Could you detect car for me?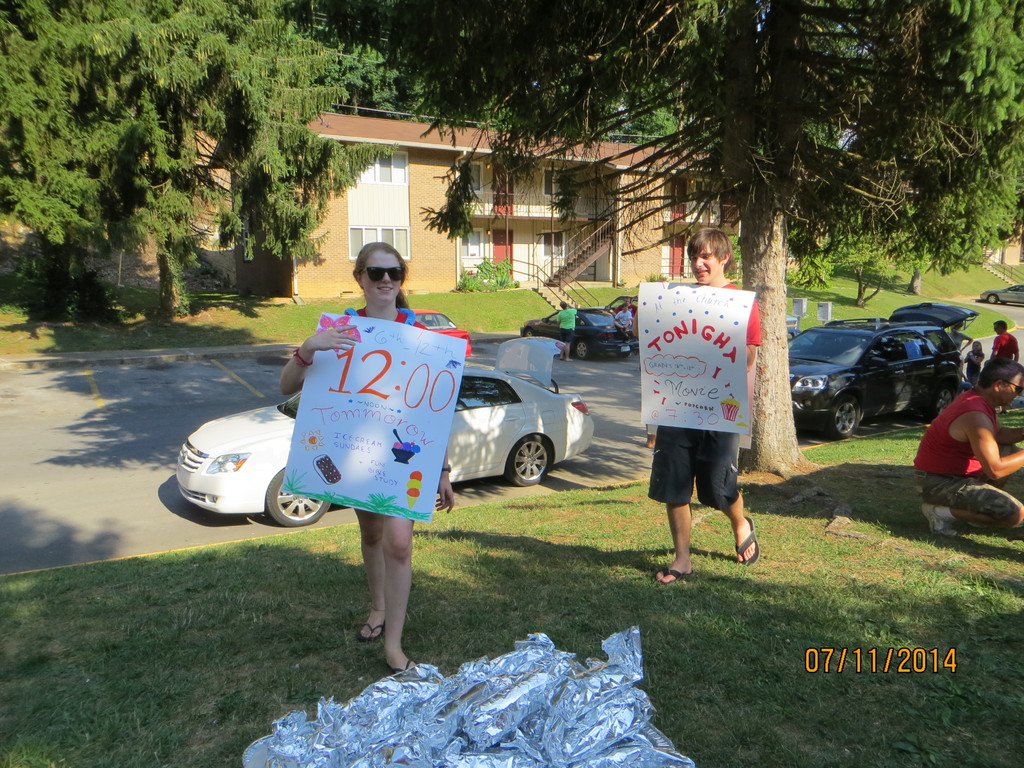
Detection result: [left=176, top=336, right=594, bottom=528].
